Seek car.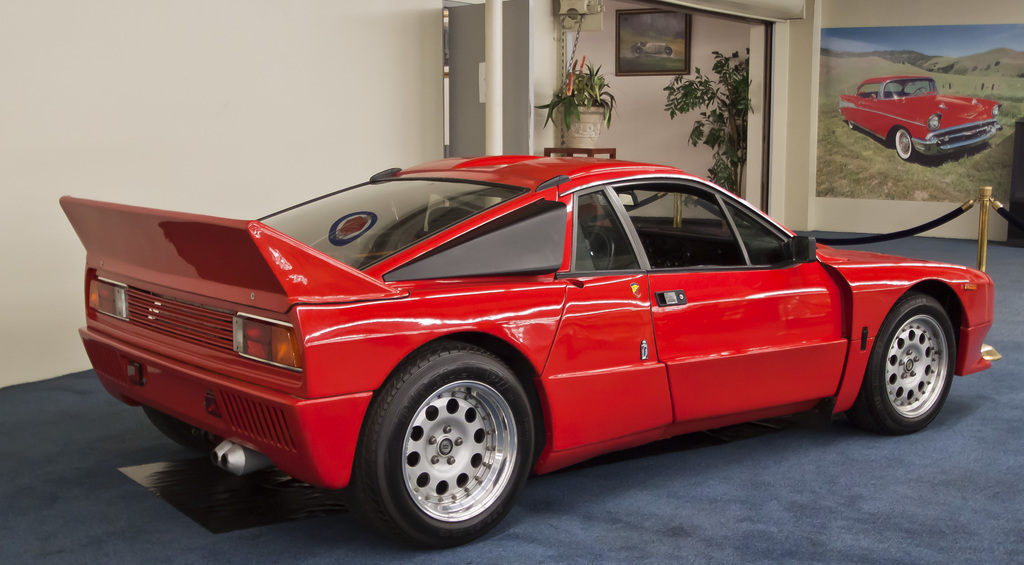
[58,152,1002,552].
